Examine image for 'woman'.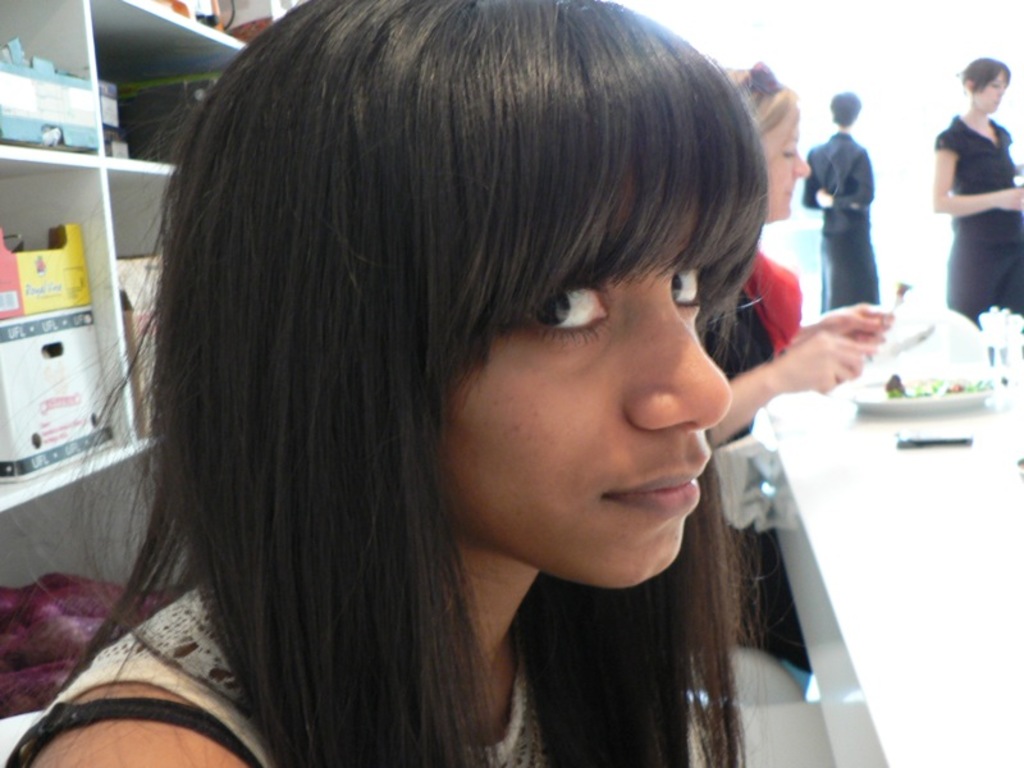
Examination result: 924, 55, 1023, 326.
